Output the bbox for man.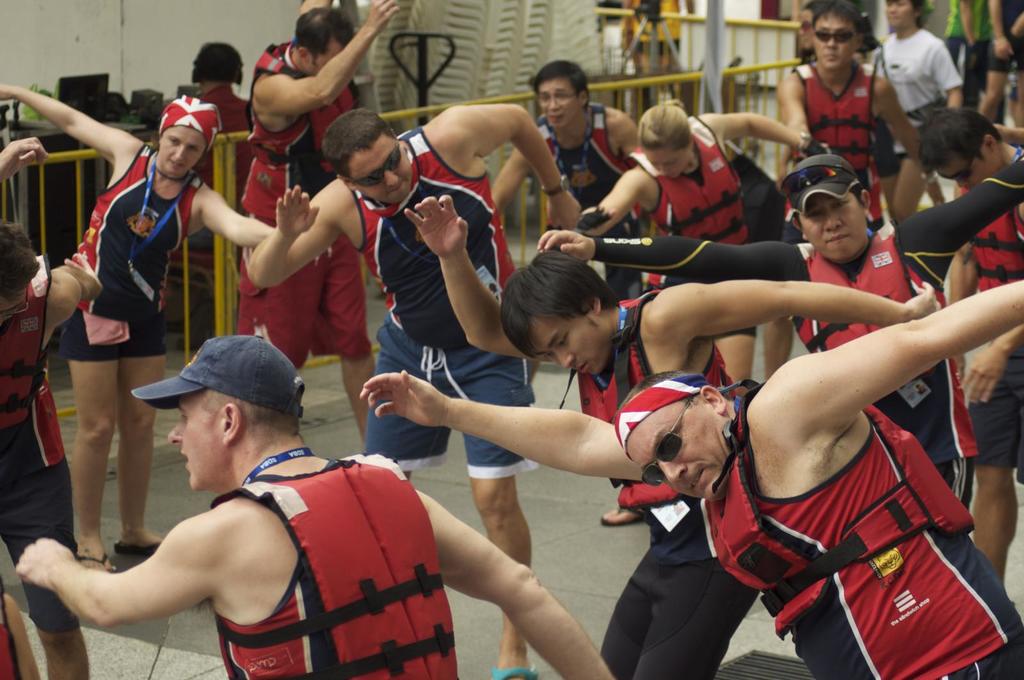
[783,0,925,241].
